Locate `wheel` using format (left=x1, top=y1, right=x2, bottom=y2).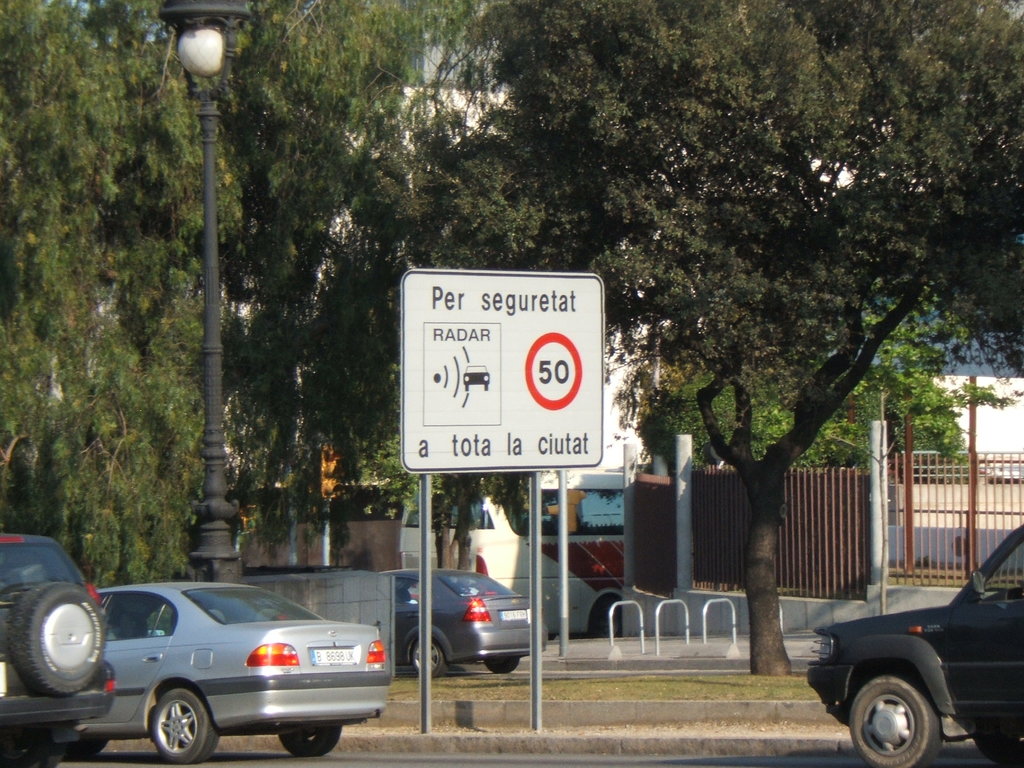
(left=271, top=724, right=340, bottom=757).
